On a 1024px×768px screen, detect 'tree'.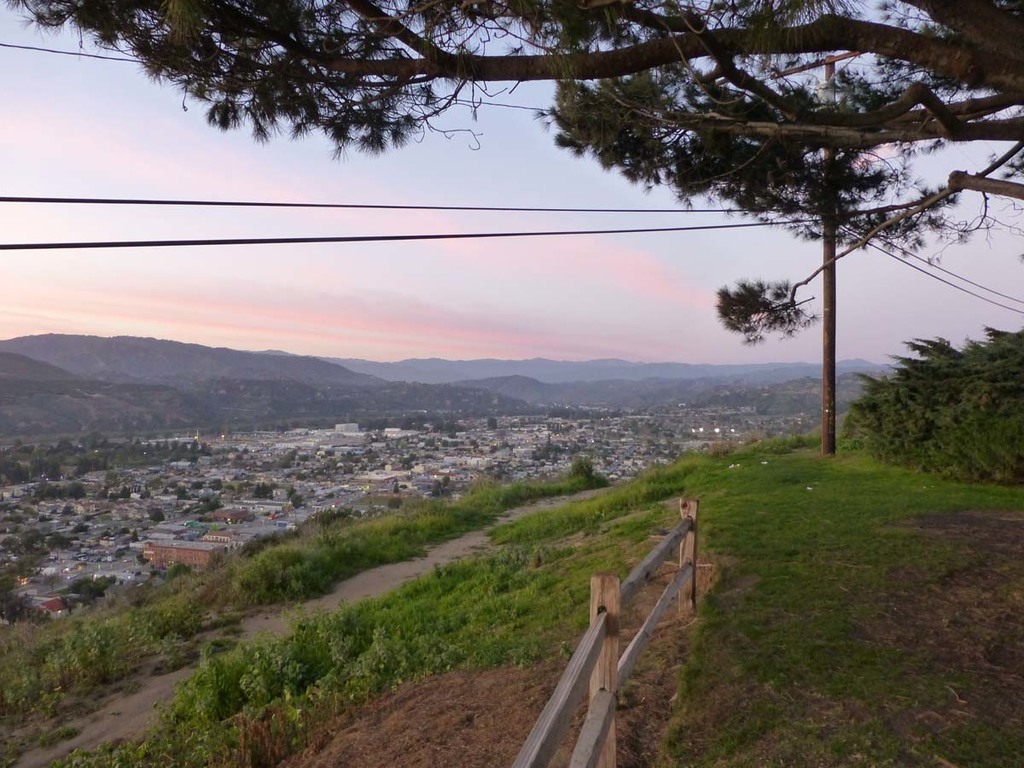
left=271, top=447, right=294, bottom=466.
